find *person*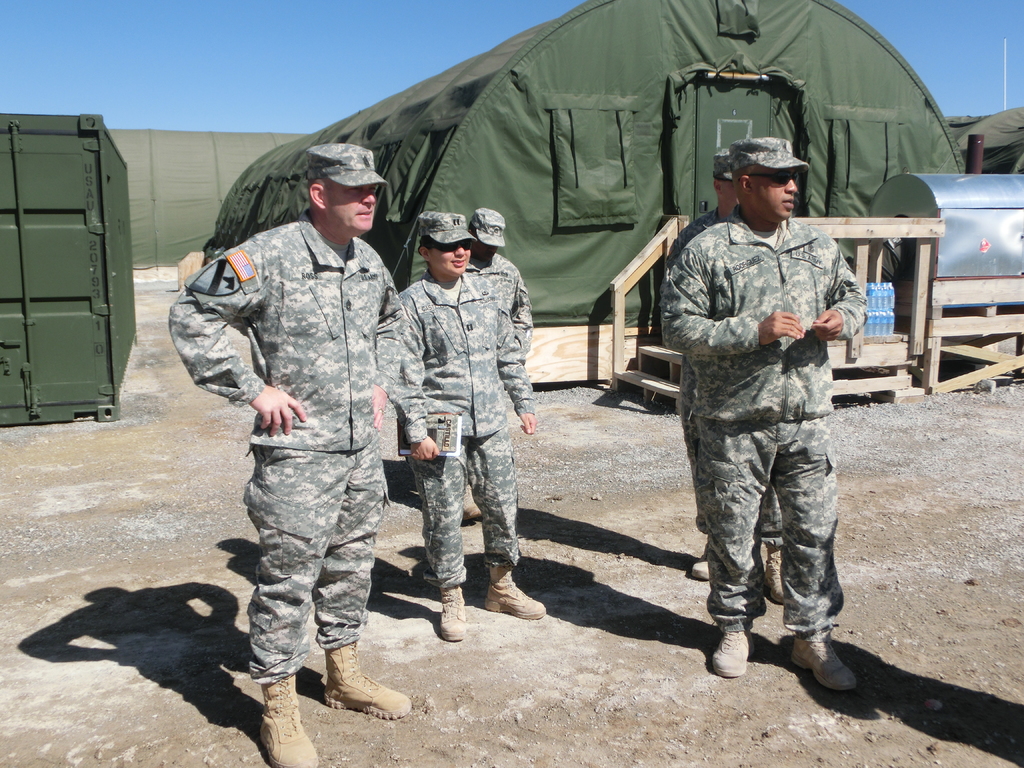
left=657, top=134, right=871, bottom=688
